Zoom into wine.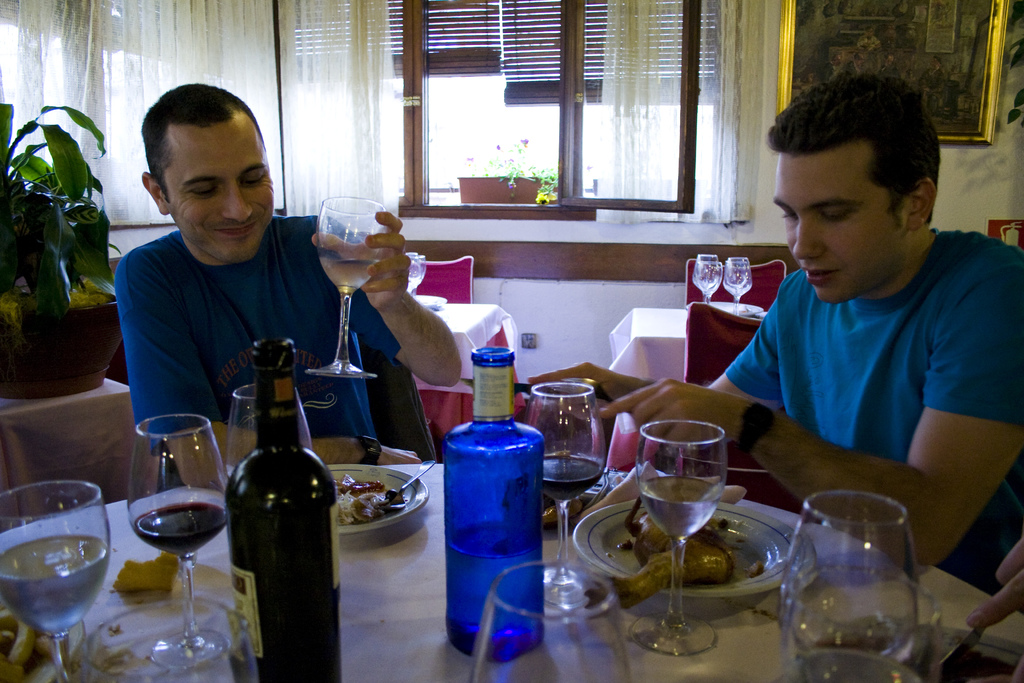
Zoom target: <box>641,472,724,541</box>.
